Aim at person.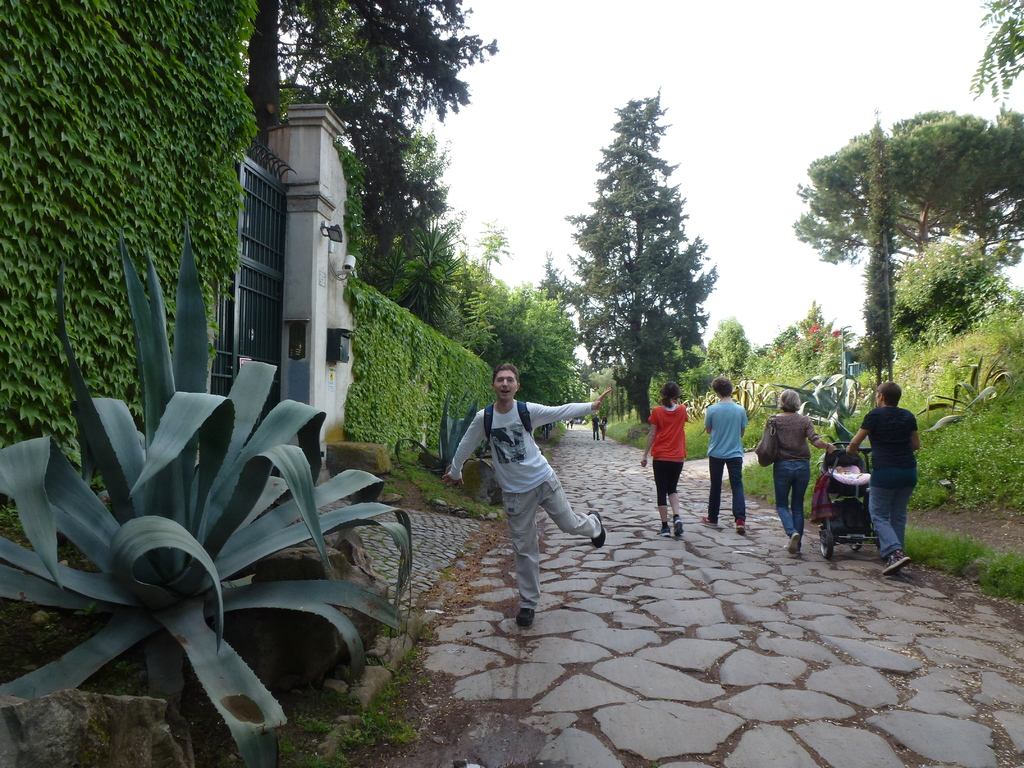
Aimed at l=641, t=381, r=689, b=536.
